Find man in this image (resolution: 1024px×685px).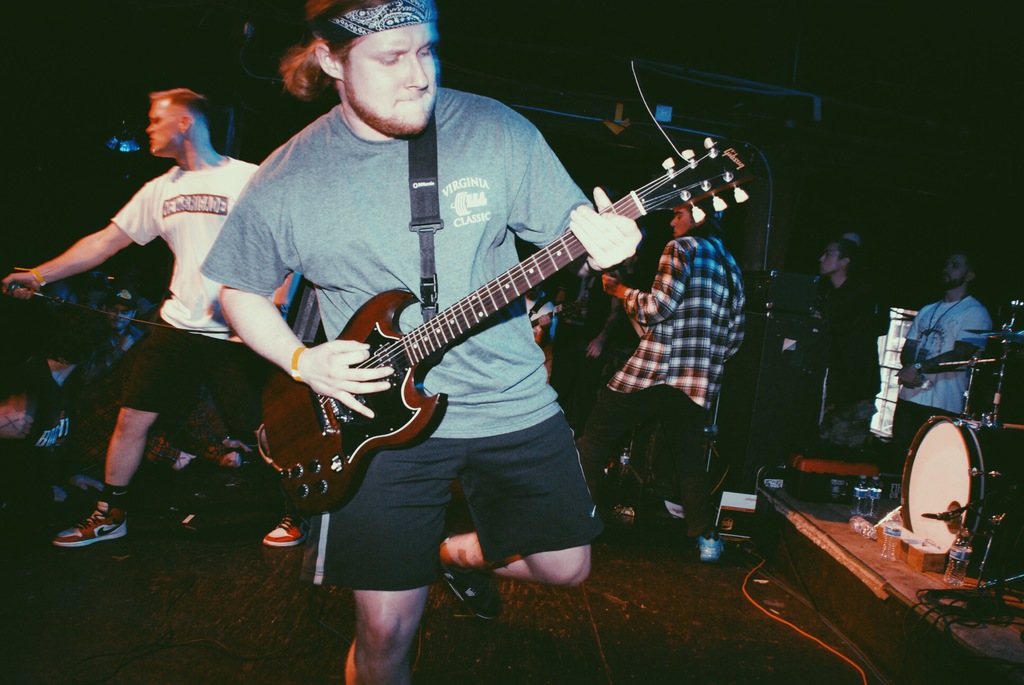
left=885, top=249, right=991, bottom=451.
